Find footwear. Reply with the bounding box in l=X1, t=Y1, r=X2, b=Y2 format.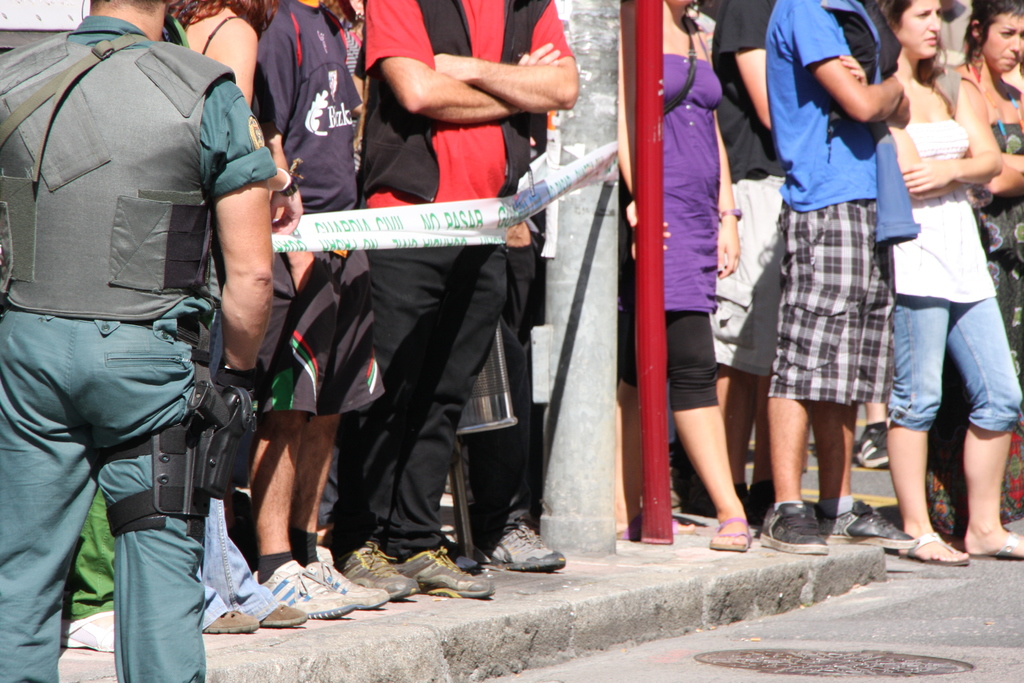
l=266, t=558, r=357, b=624.
